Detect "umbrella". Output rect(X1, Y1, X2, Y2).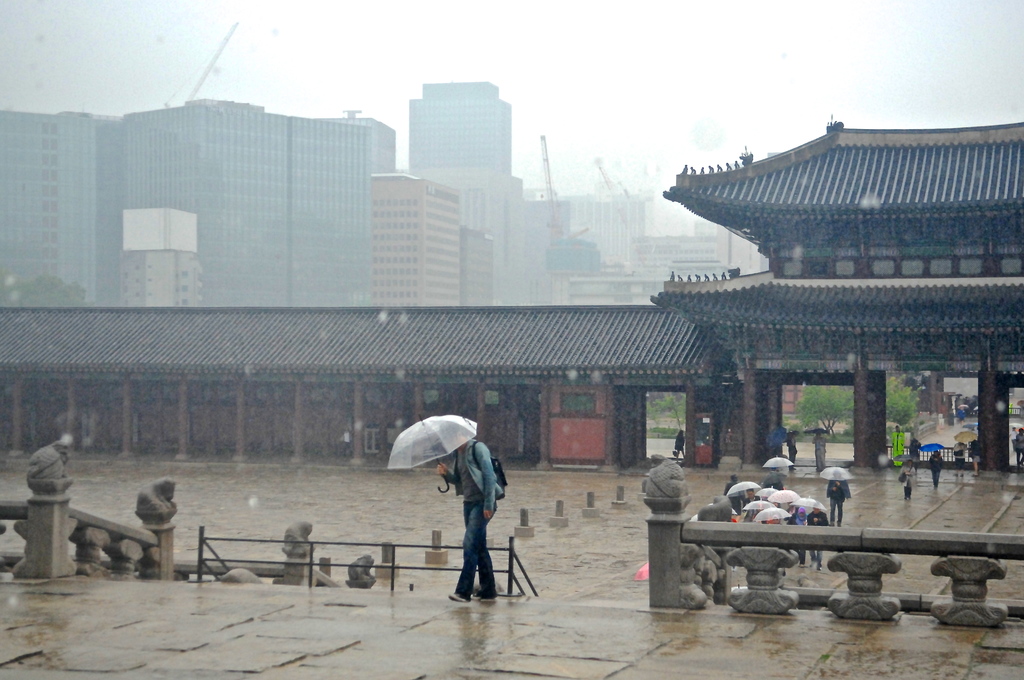
rect(897, 451, 922, 463).
